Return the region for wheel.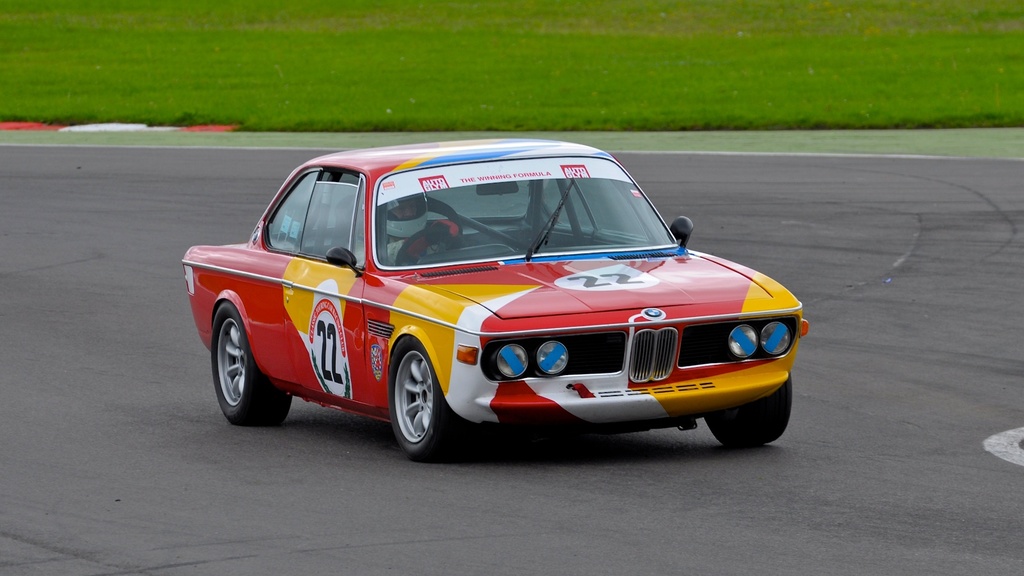
705, 377, 793, 454.
